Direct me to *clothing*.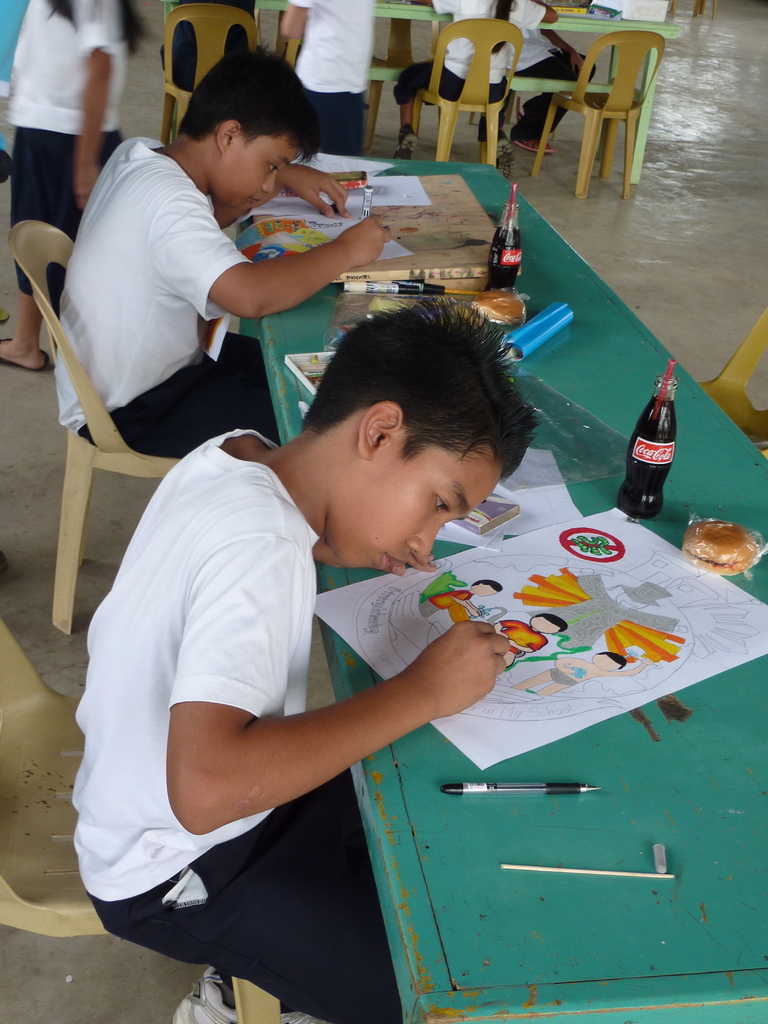
Direction: crop(95, 781, 400, 1023).
